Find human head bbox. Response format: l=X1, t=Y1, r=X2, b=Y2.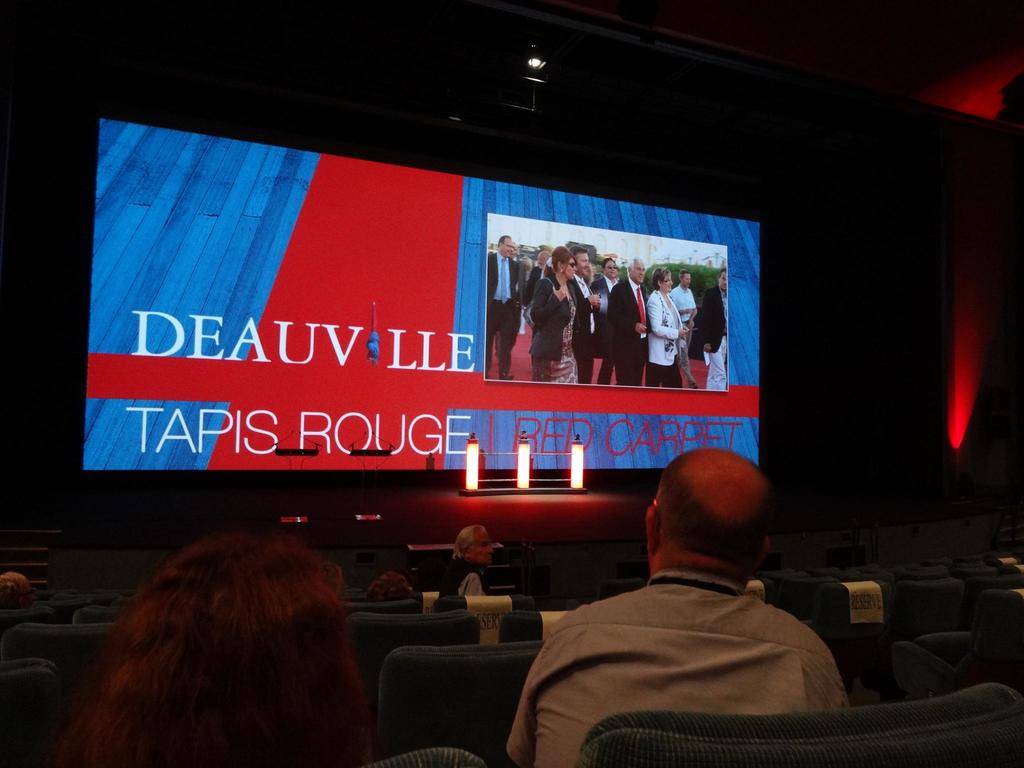
l=452, t=521, r=493, b=566.
